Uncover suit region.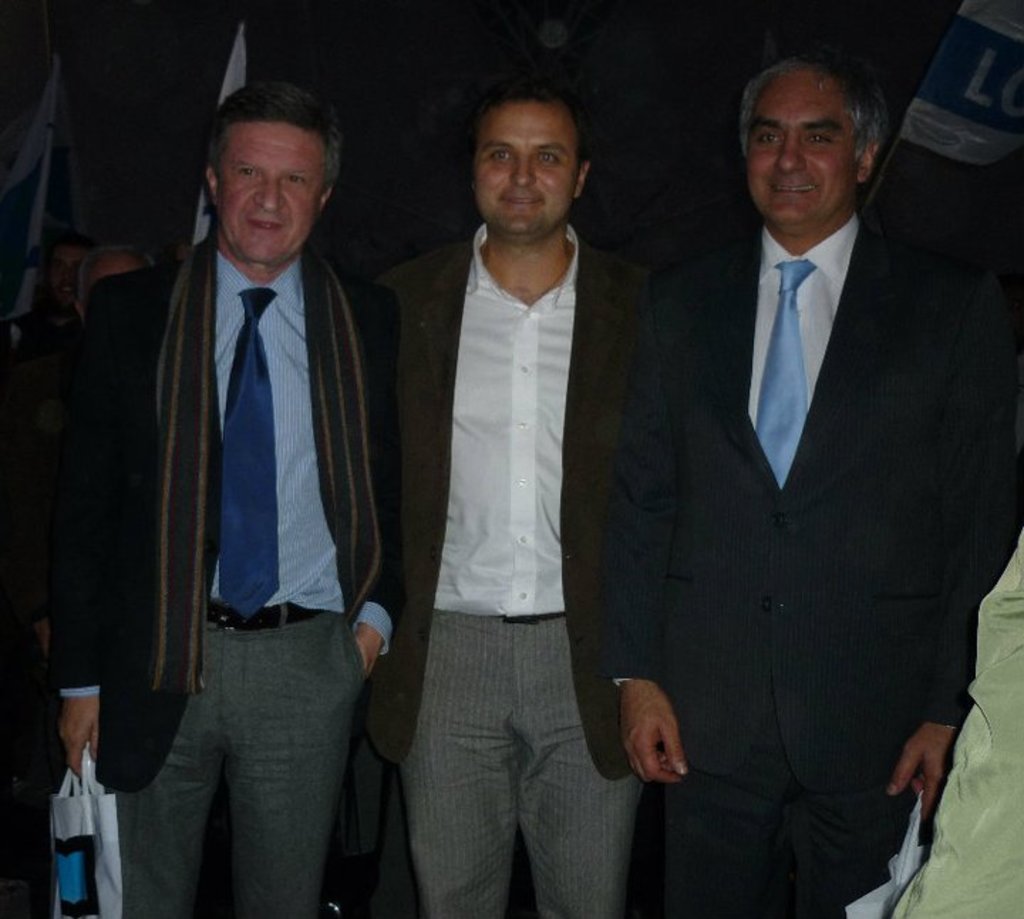
Uncovered: {"x1": 612, "y1": 17, "x2": 988, "y2": 912}.
